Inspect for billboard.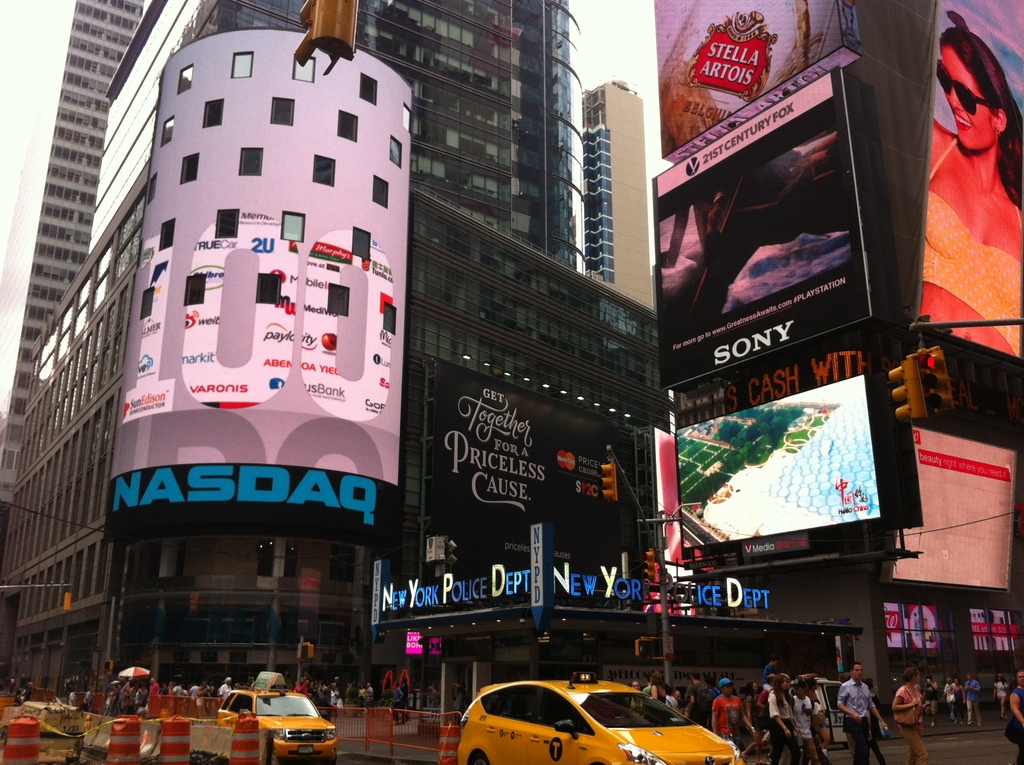
Inspection: rect(885, 430, 1010, 592).
